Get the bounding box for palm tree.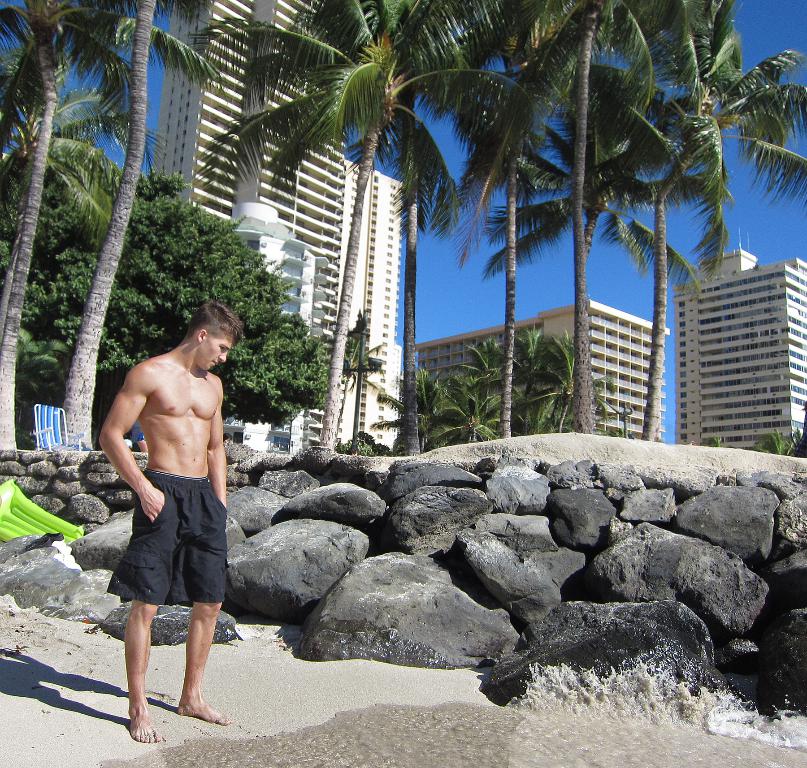
517, 328, 593, 437.
